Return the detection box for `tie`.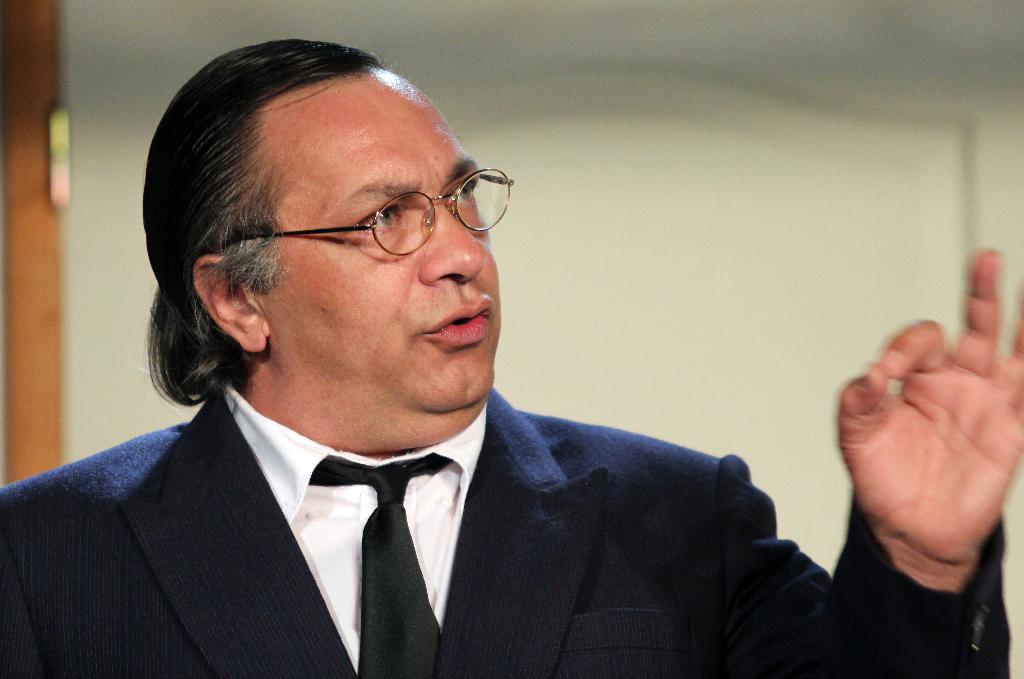
<bbox>308, 446, 455, 677</bbox>.
